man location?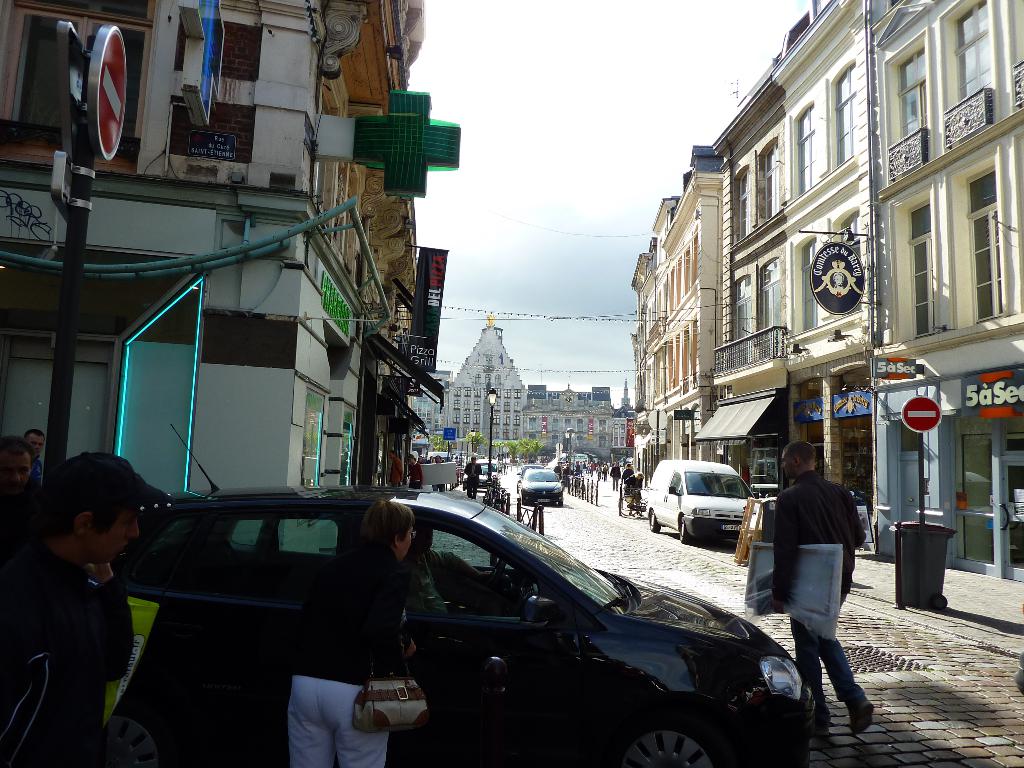
[435,457,451,499]
